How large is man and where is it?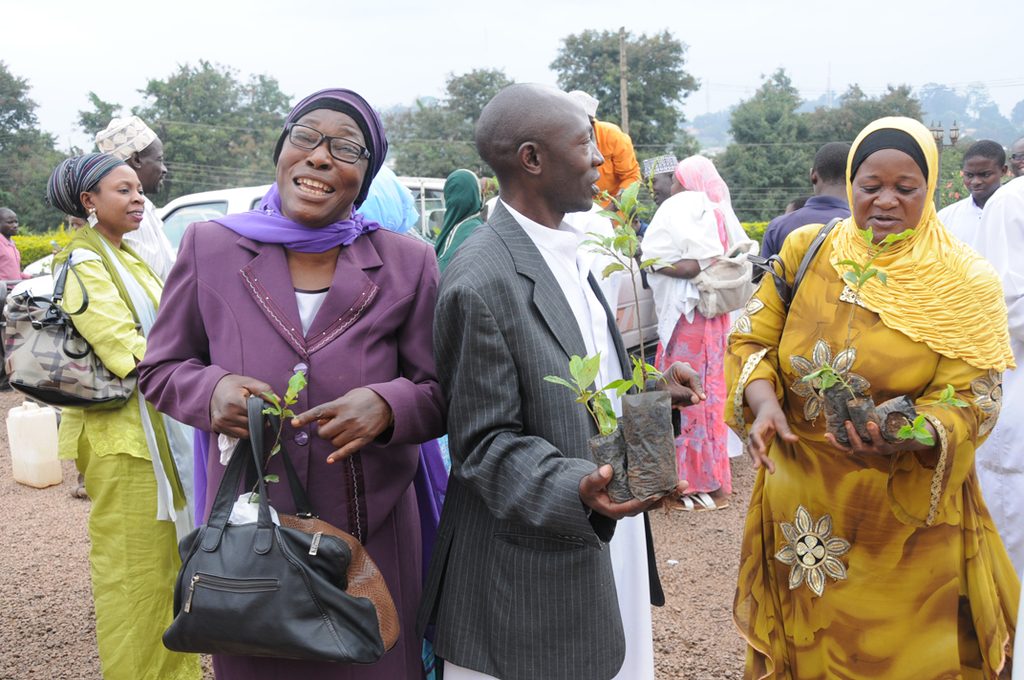
Bounding box: <box>420,69,685,676</box>.
